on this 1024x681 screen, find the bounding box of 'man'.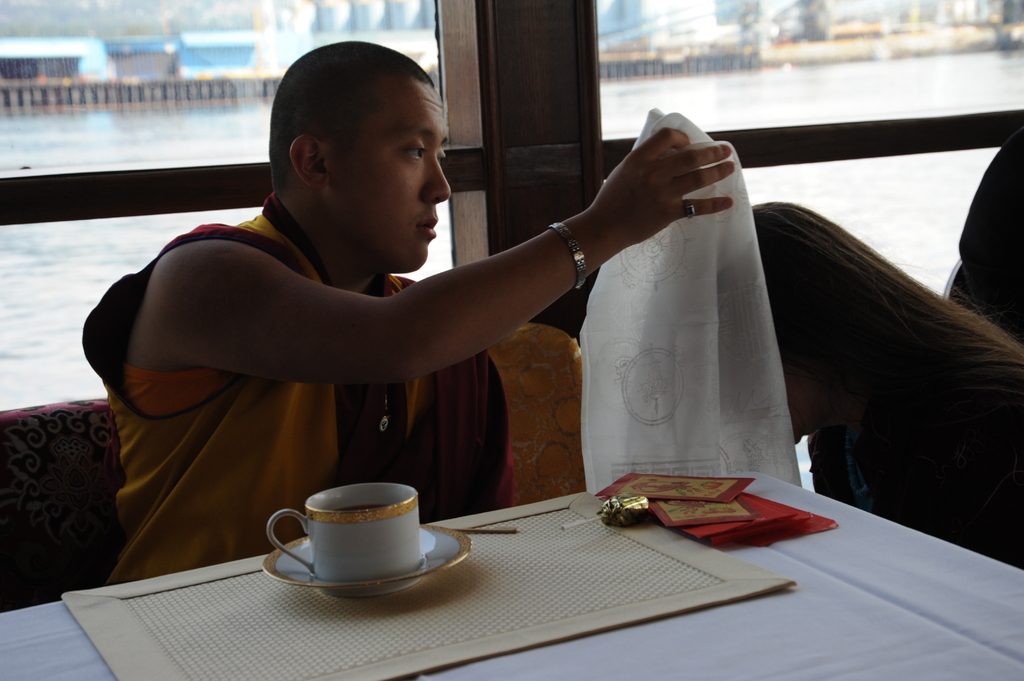
Bounding box: {"x1": 93, "y1": 26, "x2": 744, "y2": 573}.
